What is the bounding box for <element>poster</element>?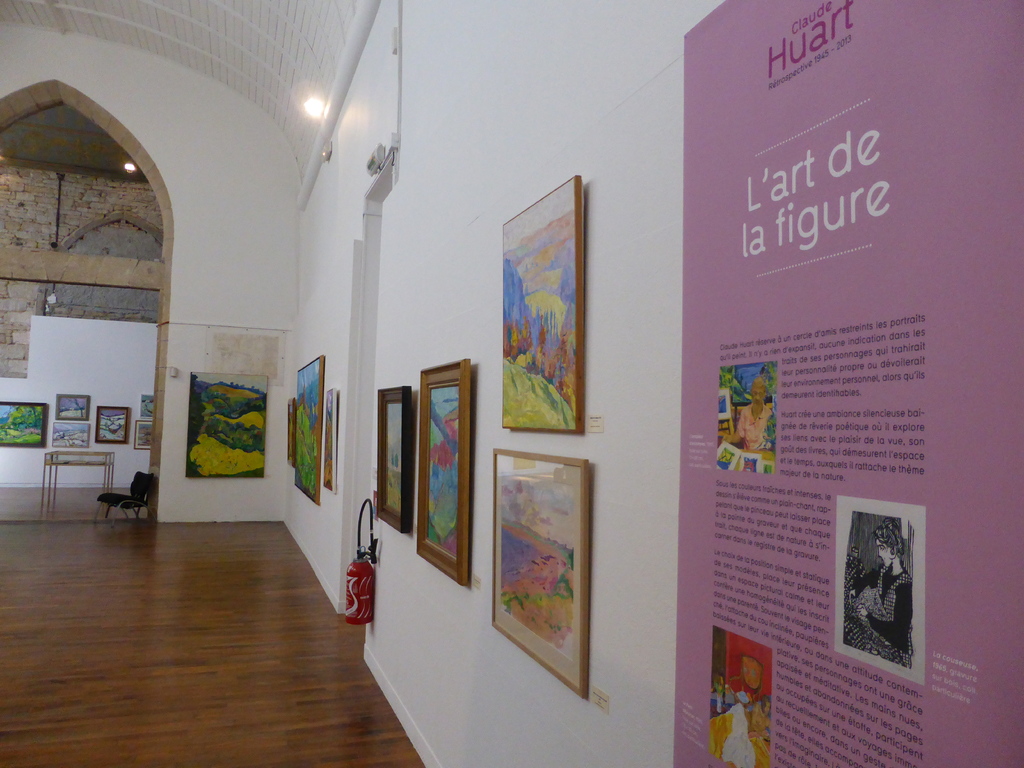
left=51, top=425, right=90, bottom=450.
